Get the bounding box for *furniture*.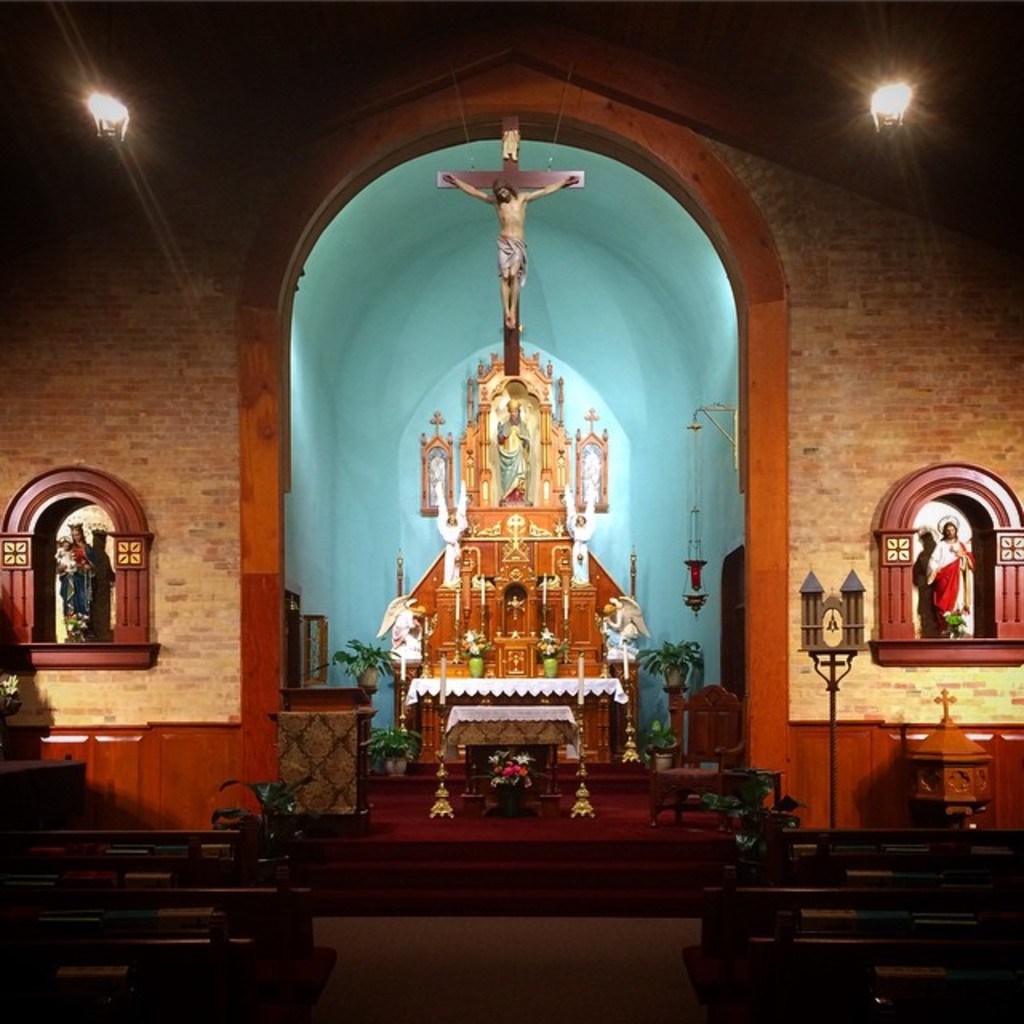
box=[0, 958, 133, 1022].
